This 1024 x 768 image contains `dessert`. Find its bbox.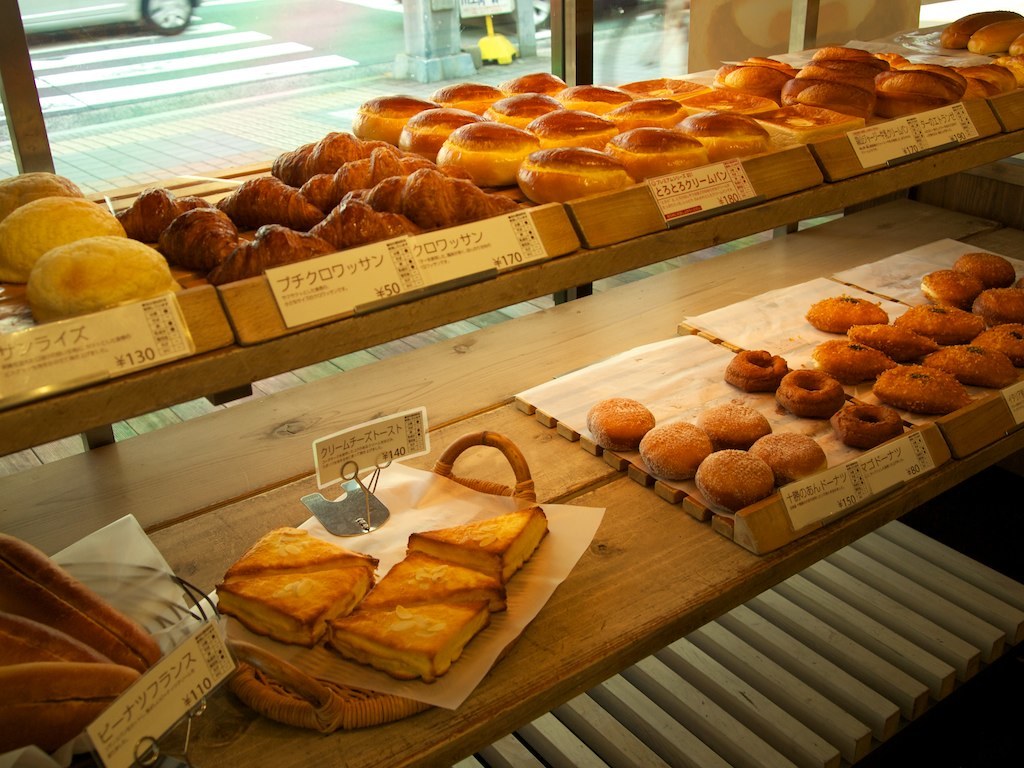
0 173 70 220.
